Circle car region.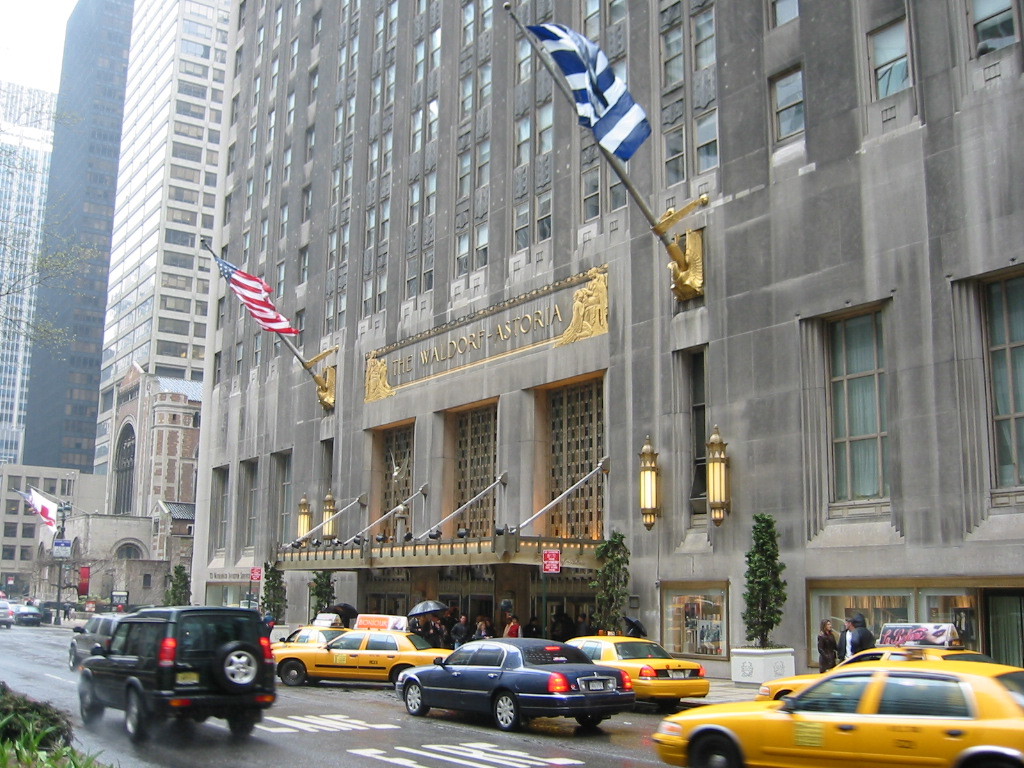
Region: 391:630:635:730.
